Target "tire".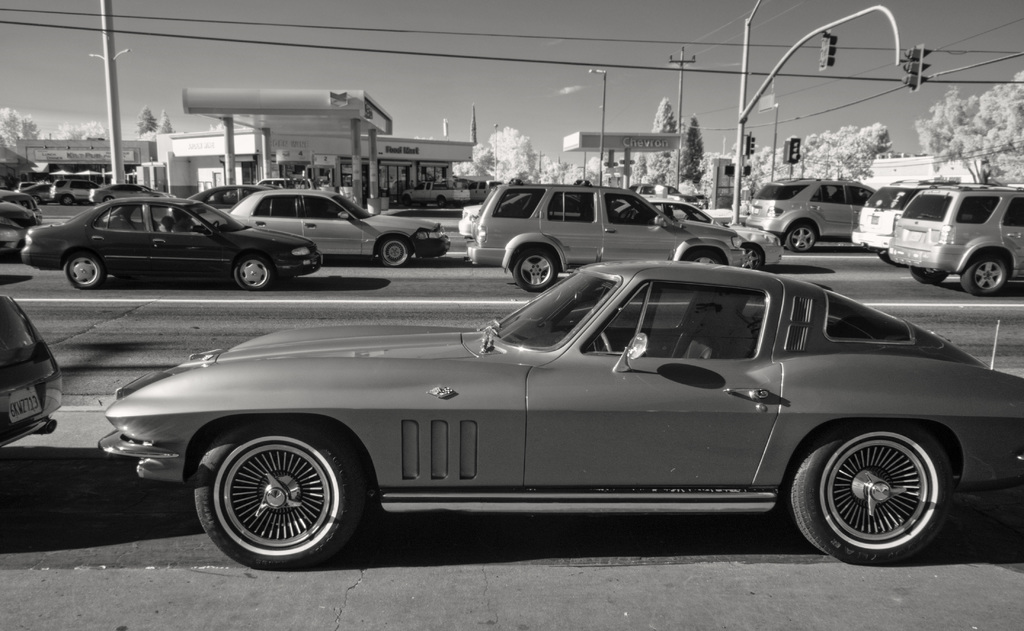
Target region: [32,195,44,205].
